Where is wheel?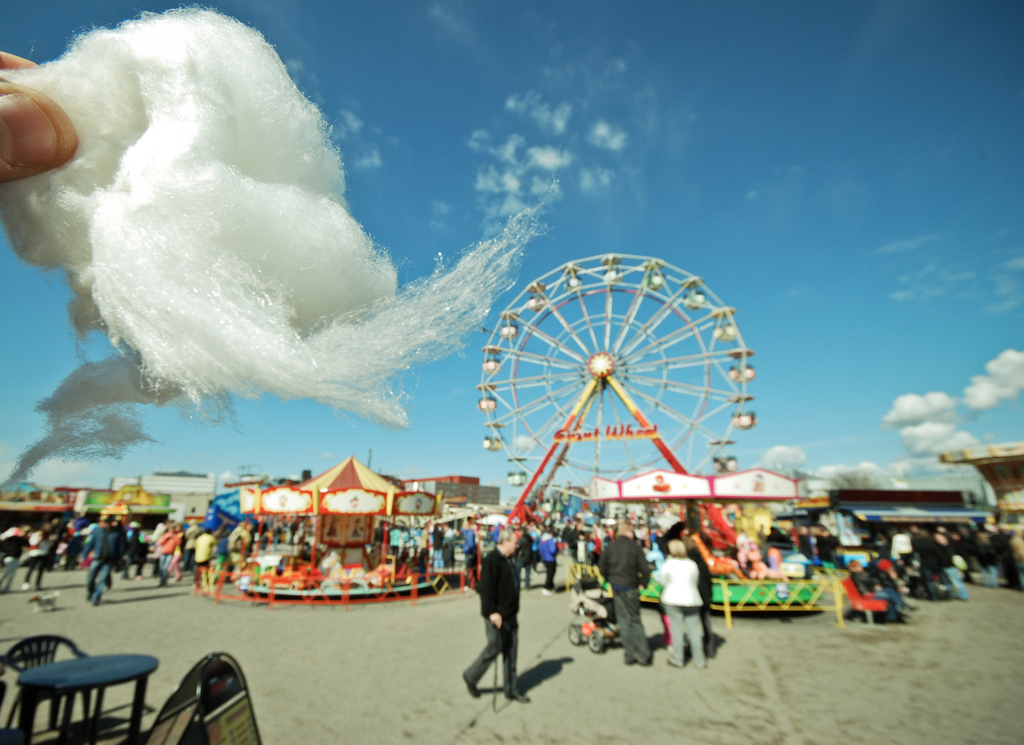
pyautogui.locateOnScreen(465, 244, 769, 511).
